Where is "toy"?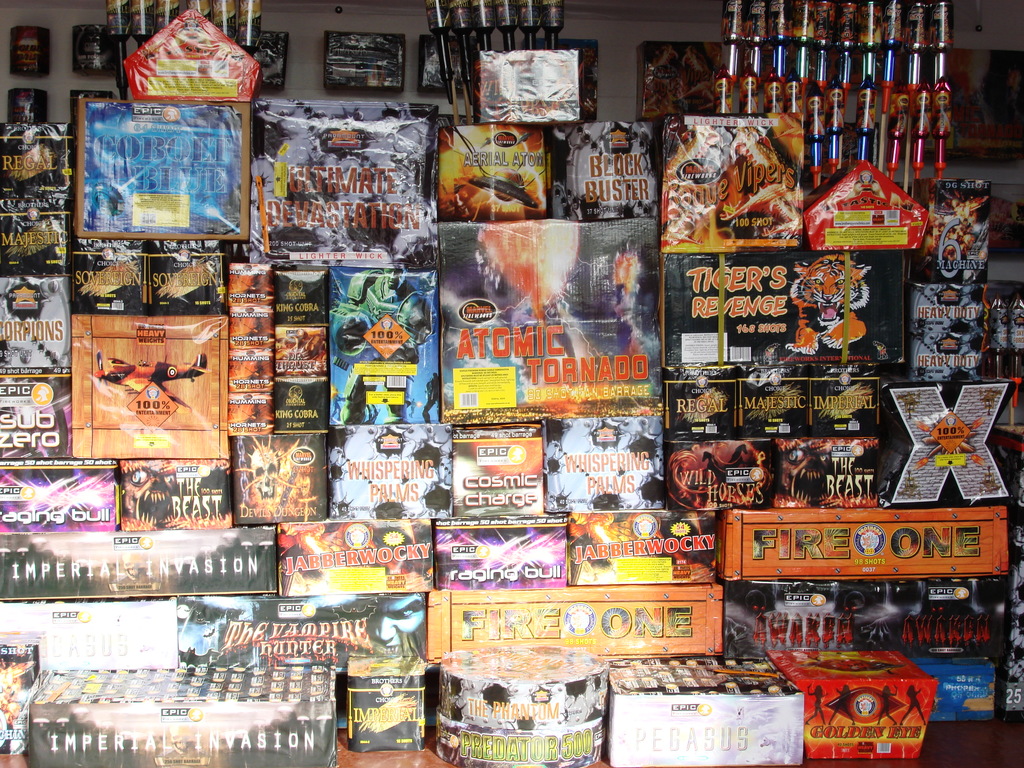
locate(129, 458, 212, 514).
